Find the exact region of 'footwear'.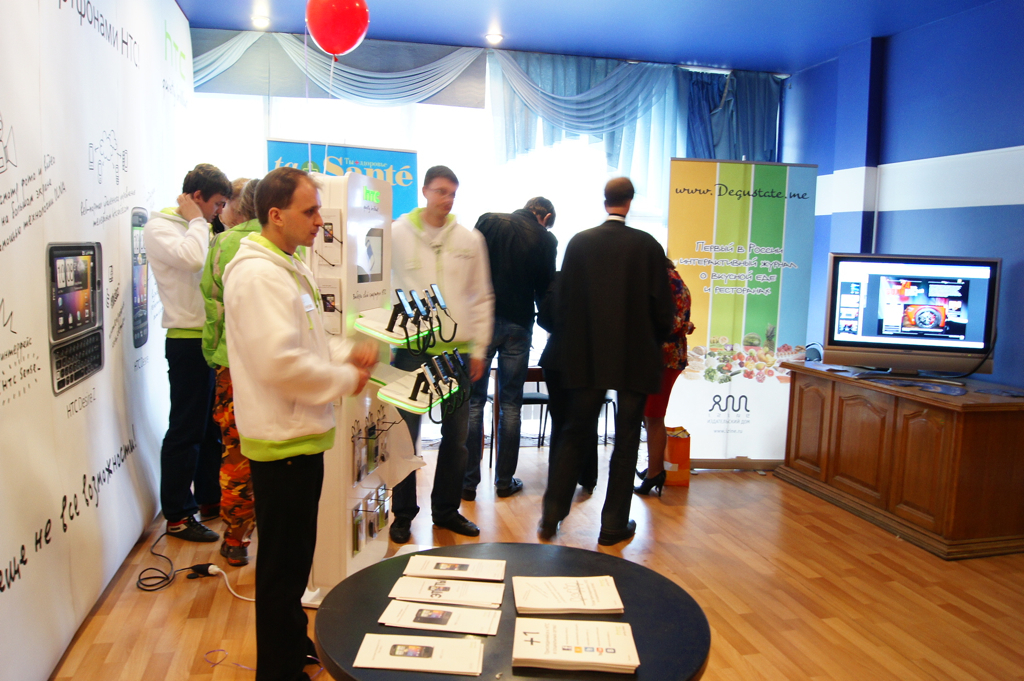
Exact region: left=501, top=476, right=523, bottom=491.
